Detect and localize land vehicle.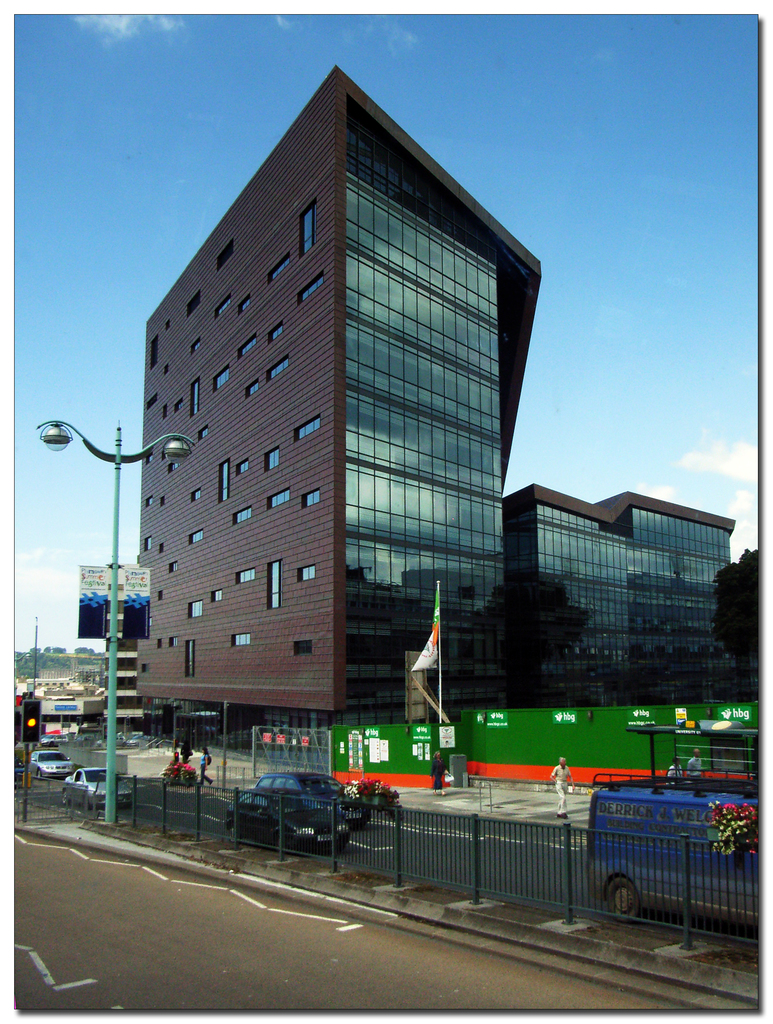
Localized at (126, 733, 145, 748).
